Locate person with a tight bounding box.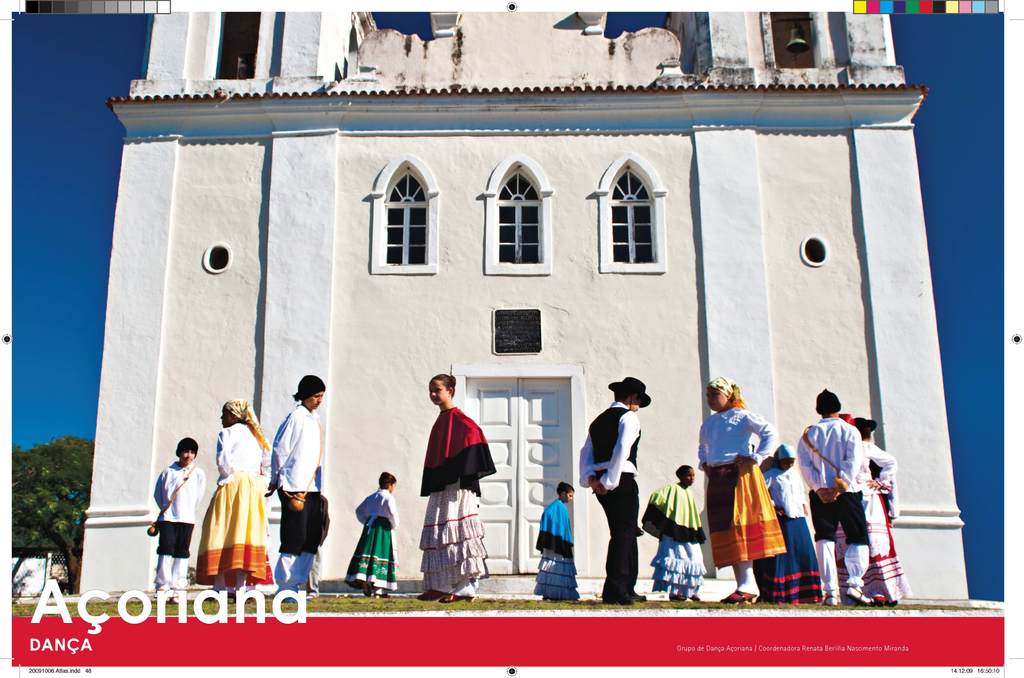
<region>821, 407, 901, 609</region>.
